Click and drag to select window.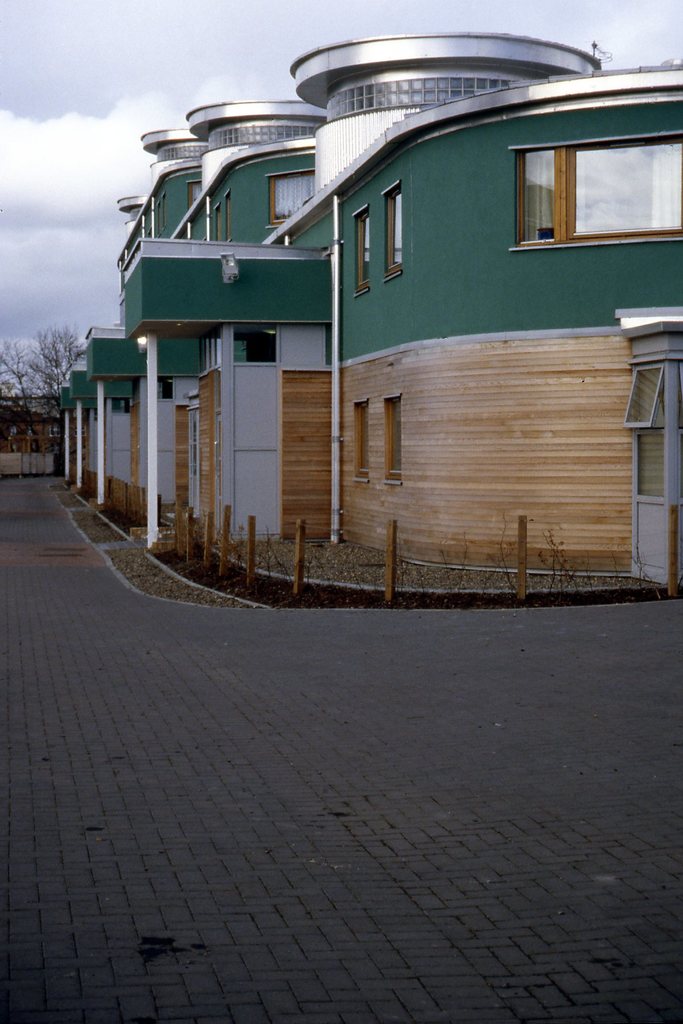
Selection: pyautogui.locateOnScreen(379, 390, 404, 498).
